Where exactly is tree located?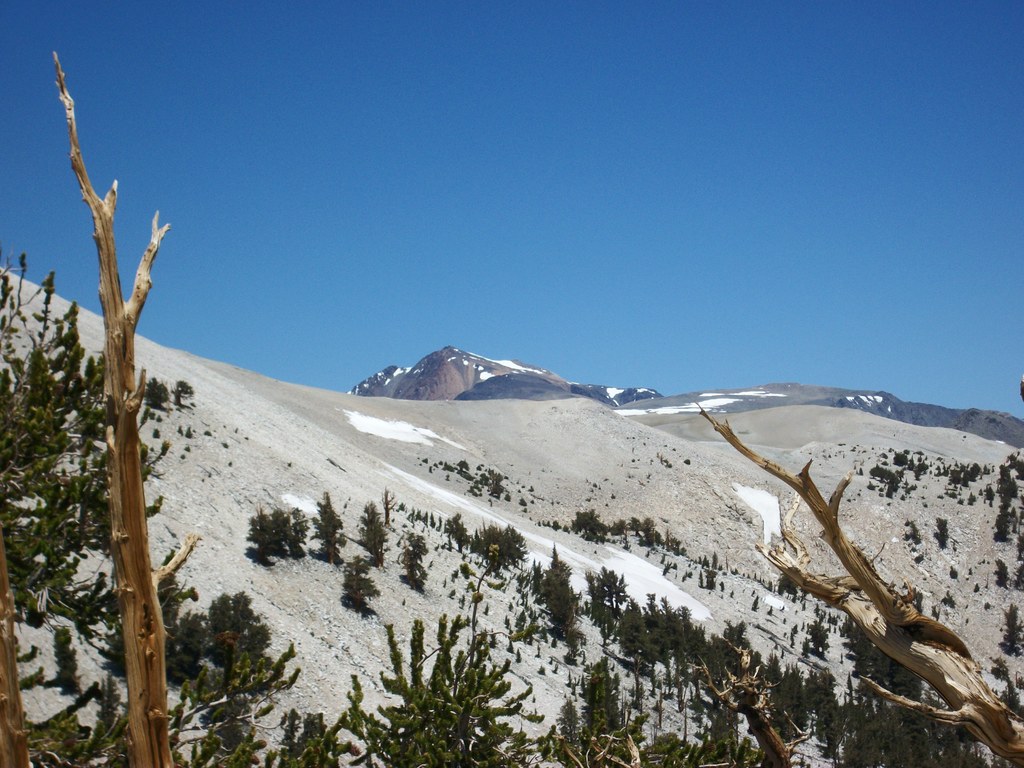
Its bounding box is box=[0, 642, 301, 767].
